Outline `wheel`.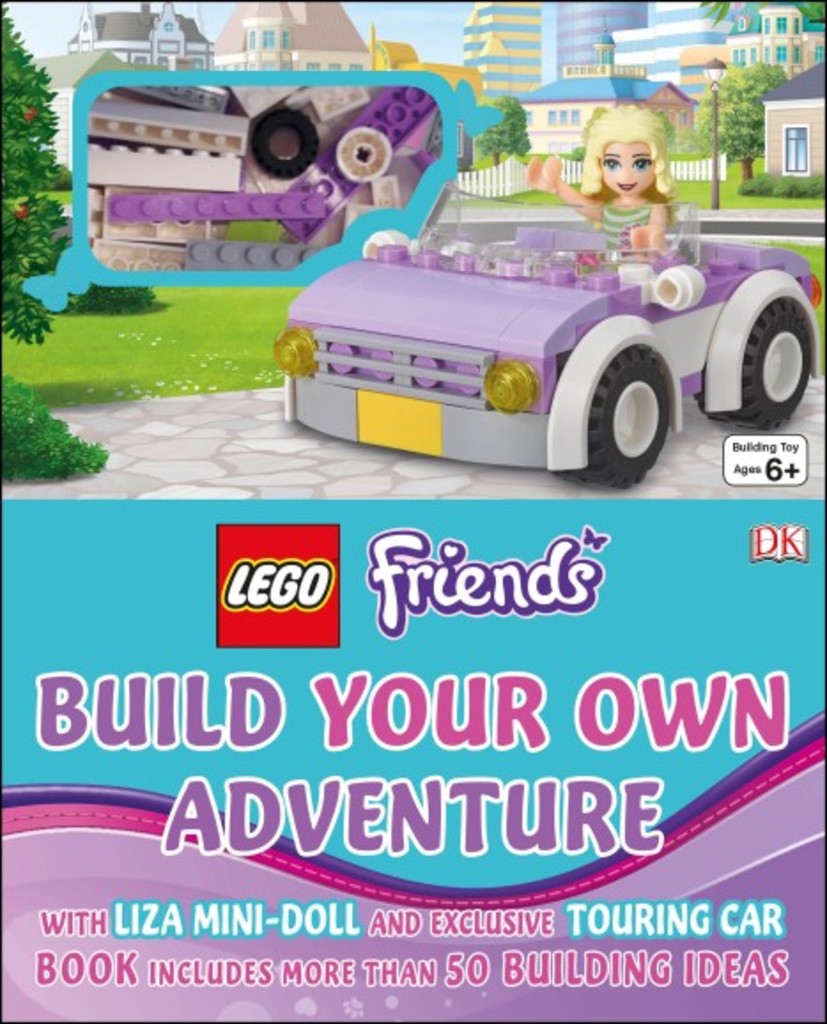
Outline: [left=590, top=321, right=685, bottom=469].
